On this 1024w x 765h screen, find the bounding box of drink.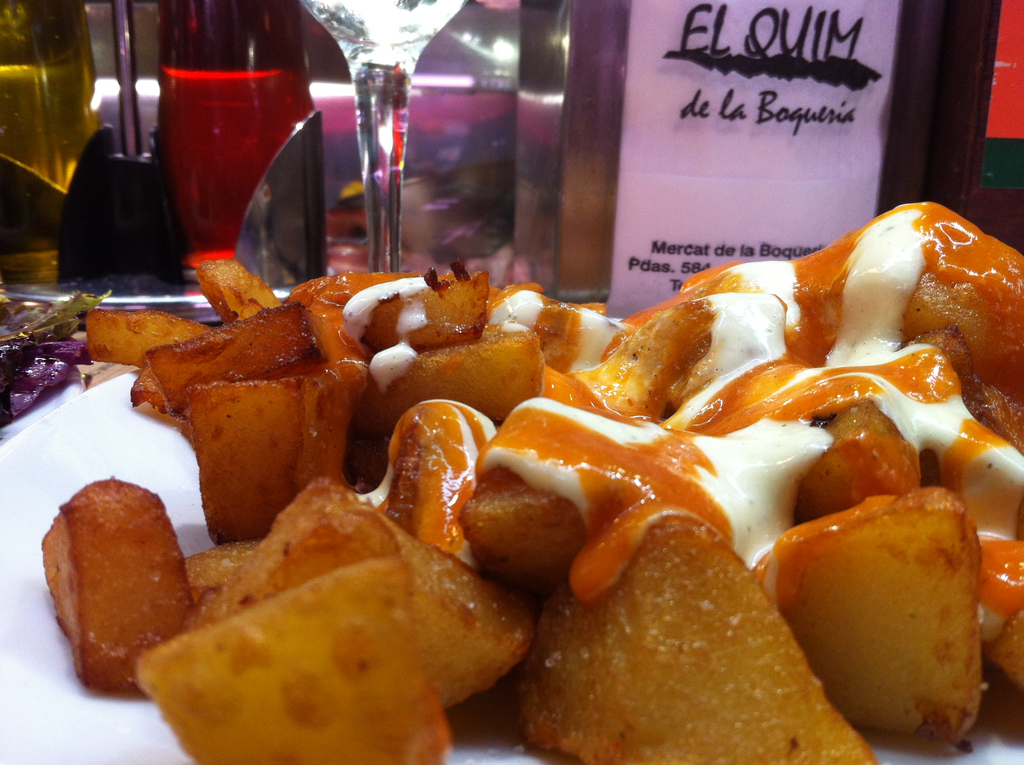
Bounding box: 148/0/309/290.
